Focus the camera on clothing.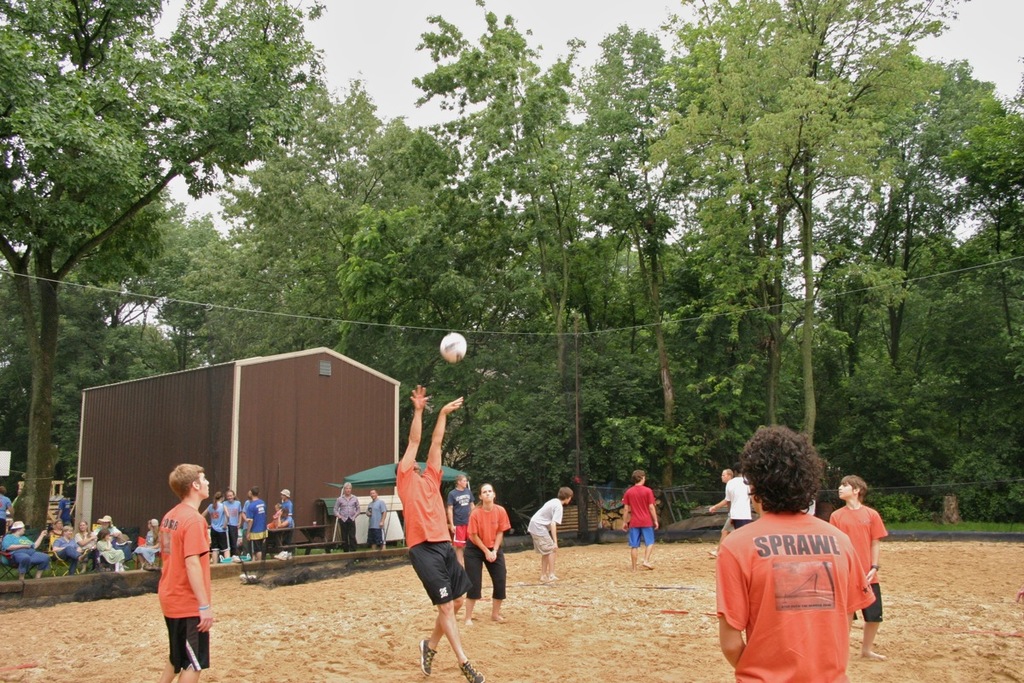
Focus region: <box>56,536,76,563</box>.
